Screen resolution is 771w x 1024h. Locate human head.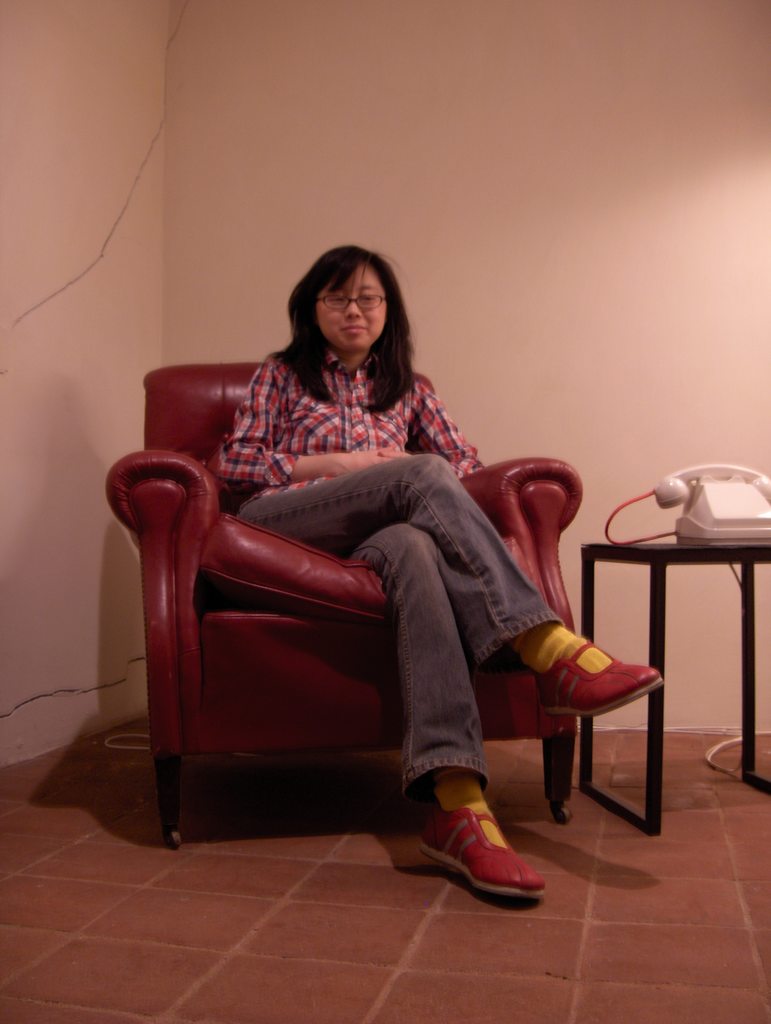
[295,236,398,342].
